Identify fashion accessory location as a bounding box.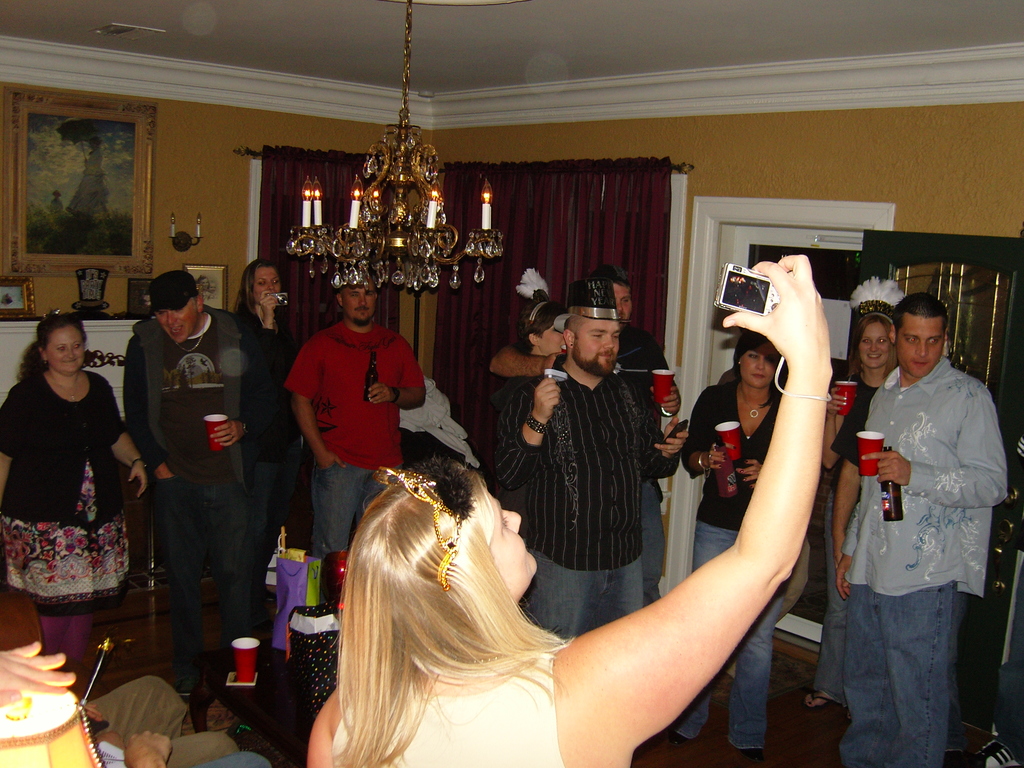
{"x1": 964, "y1": 738, "x2": 1014, "y2": 767}.
